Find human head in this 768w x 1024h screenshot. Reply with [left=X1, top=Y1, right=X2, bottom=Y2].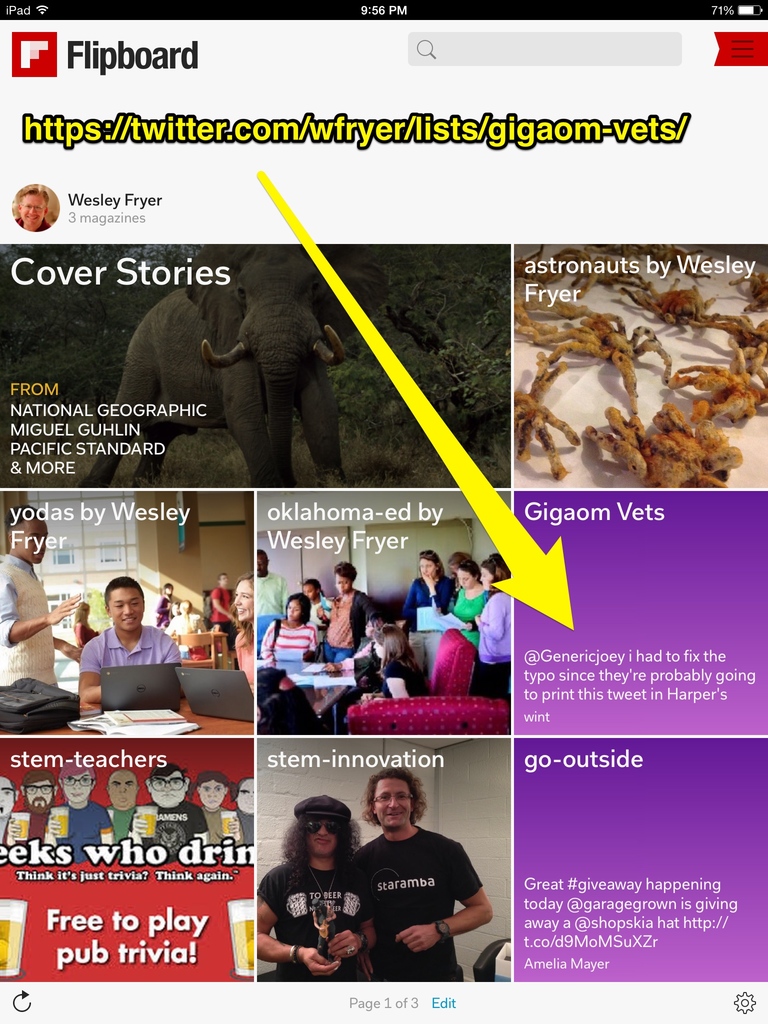
[left=218, top=572, right=230, bottom=588].
